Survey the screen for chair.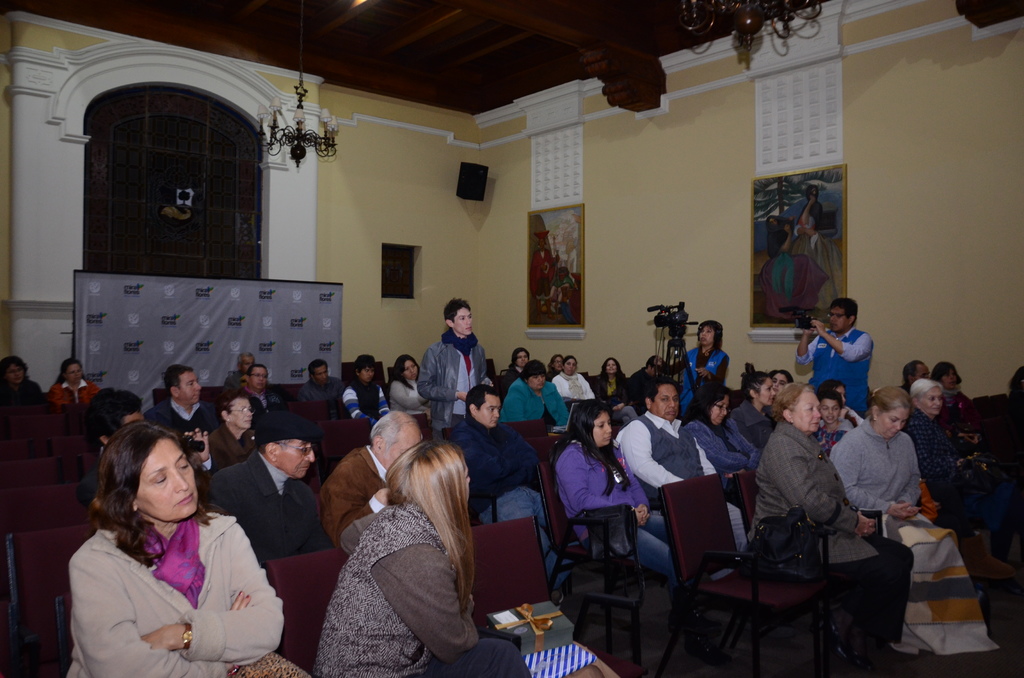
Survey found: [x1=271, y1=383, x2=304, y2=398].
